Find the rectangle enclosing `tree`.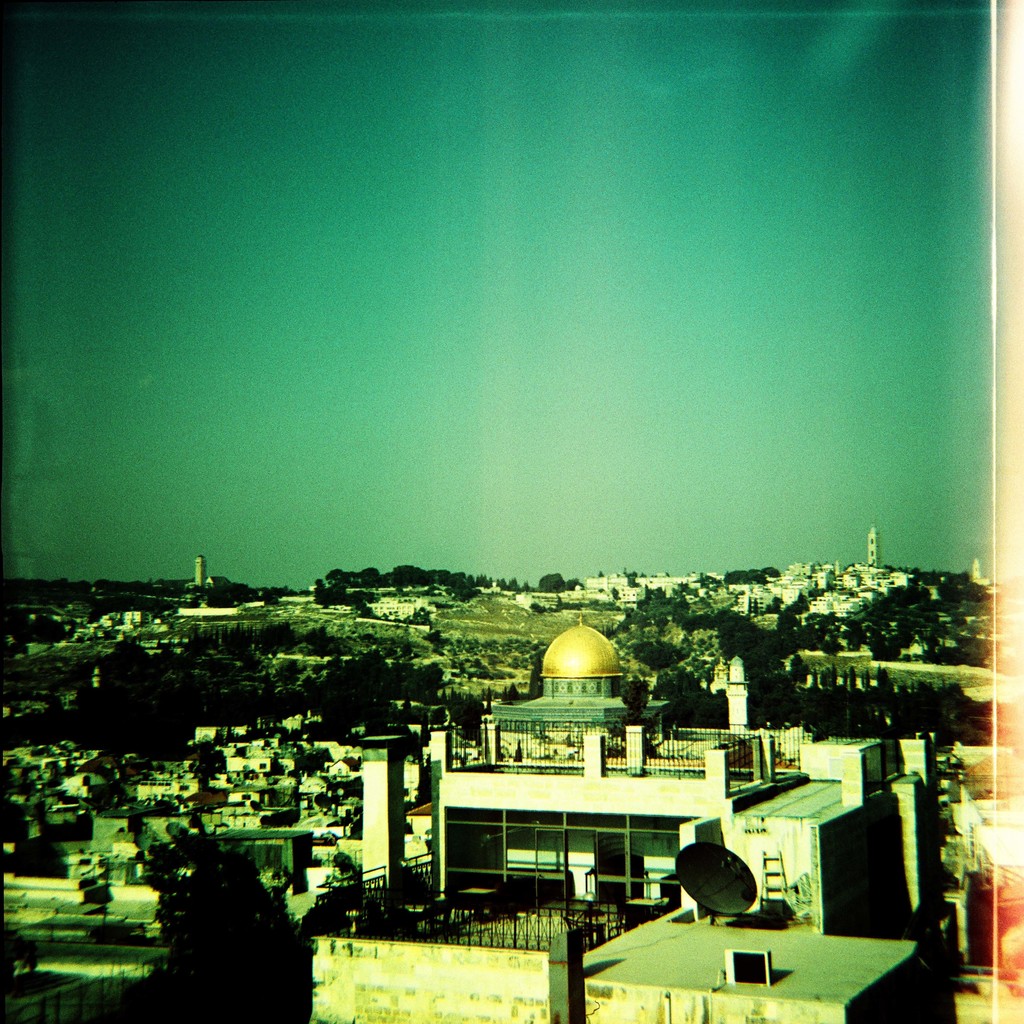
<box>104,820,323,1023</box>.
